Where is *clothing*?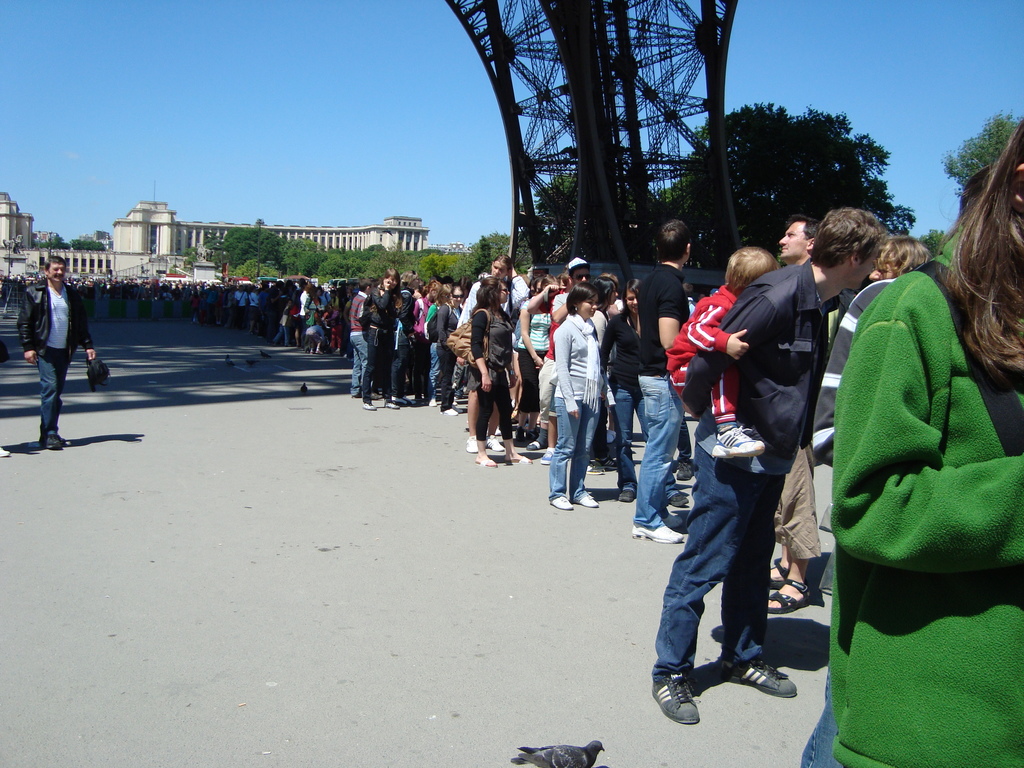
rect(17, 278, 92, 442).
